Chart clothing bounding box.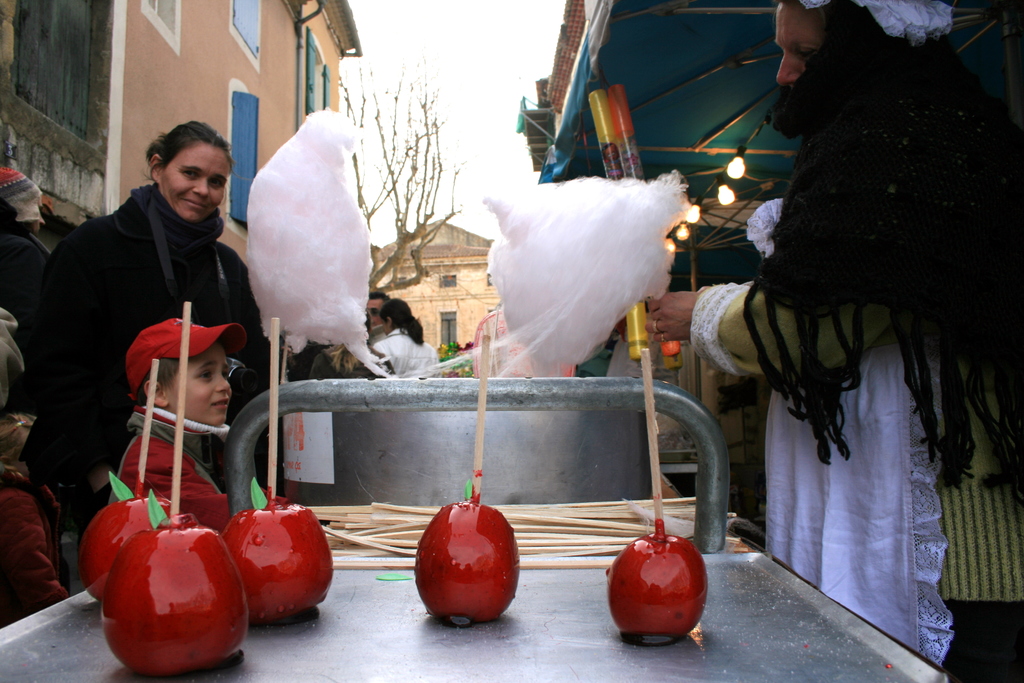
Charted: 307, 340, 396, 377.
